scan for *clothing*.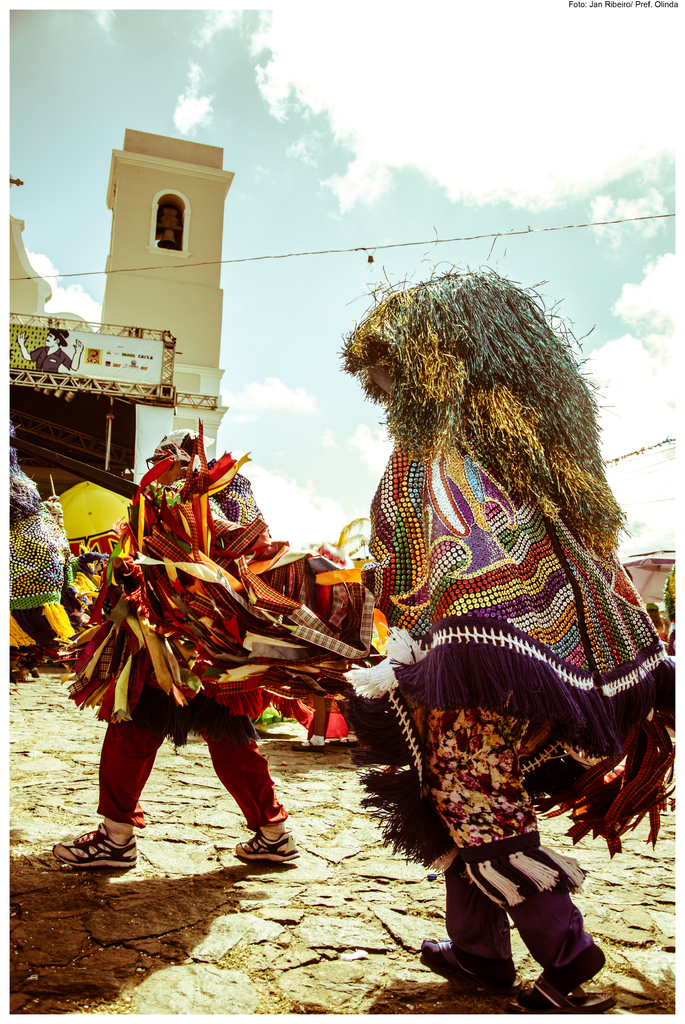
Scan result: {"x1": 2, "y1": 449, "x2": 98, "y2": 644}.
